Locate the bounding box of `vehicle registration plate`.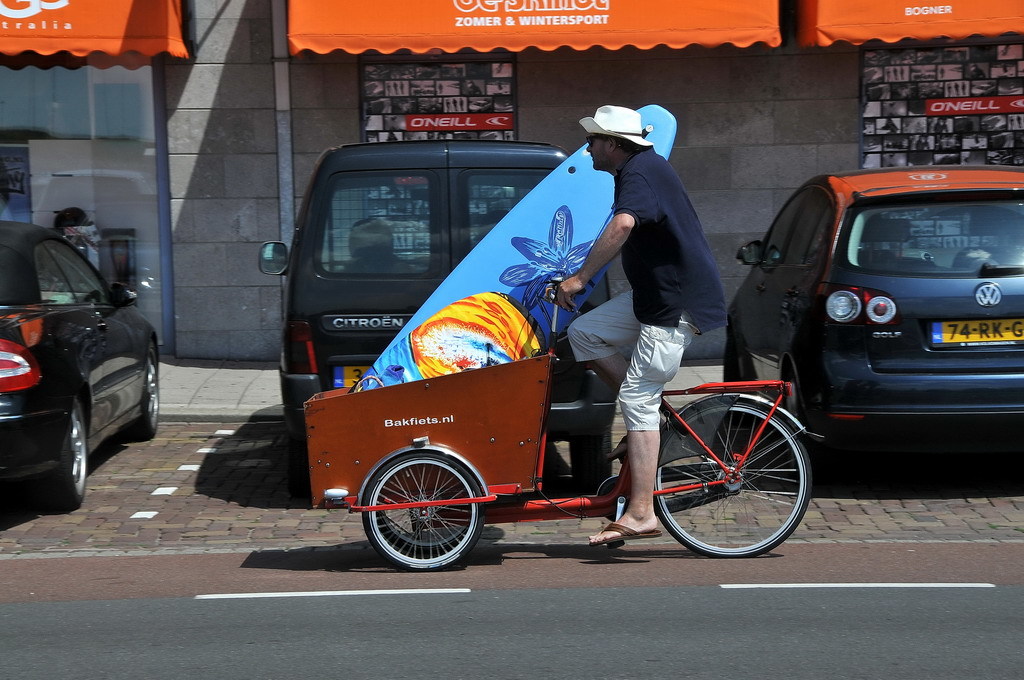
Bounding box: 333:359:371:388.
